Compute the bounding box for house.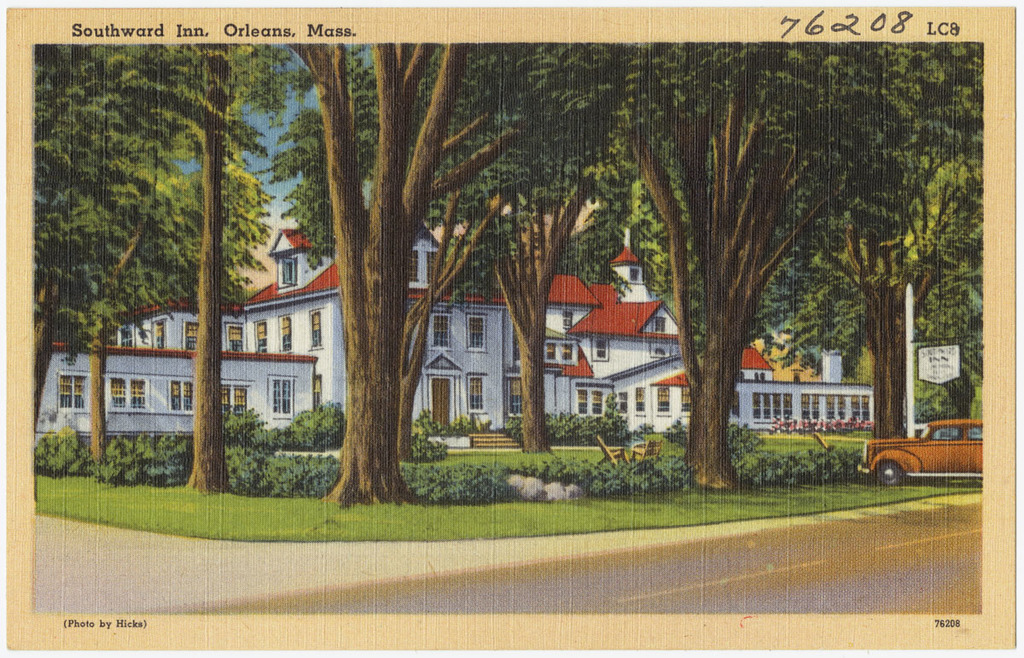
(x1=424, y1=243, x2=494, y2=452).
